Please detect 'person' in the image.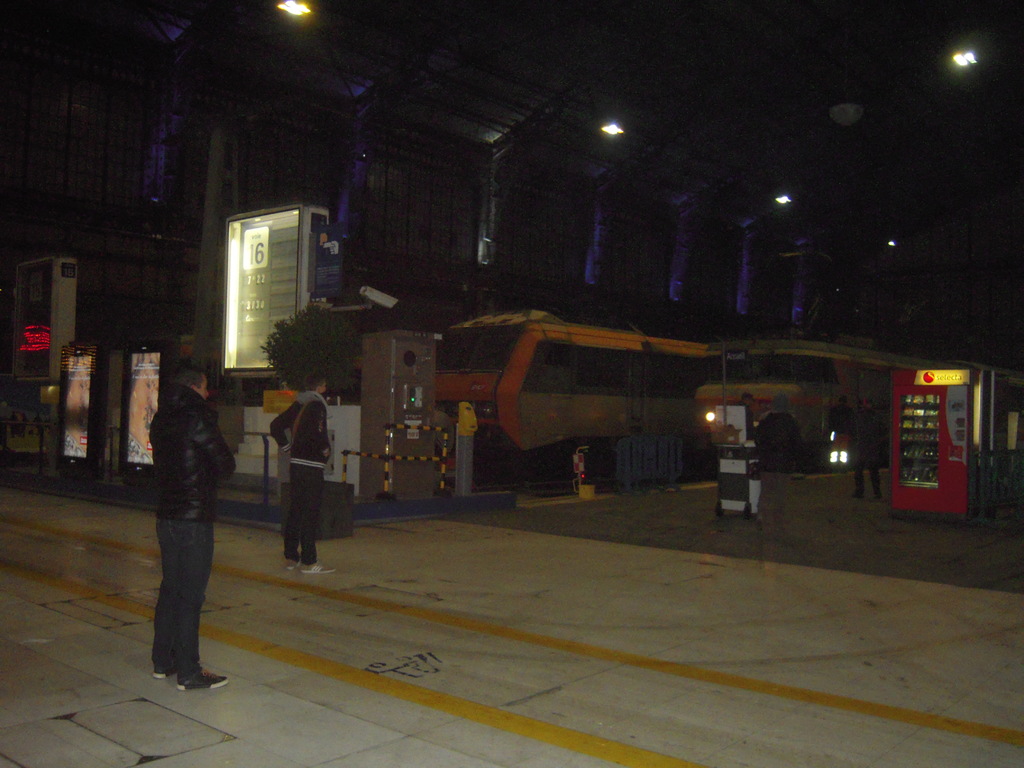
bbox=[842, 388, 878, 509].
